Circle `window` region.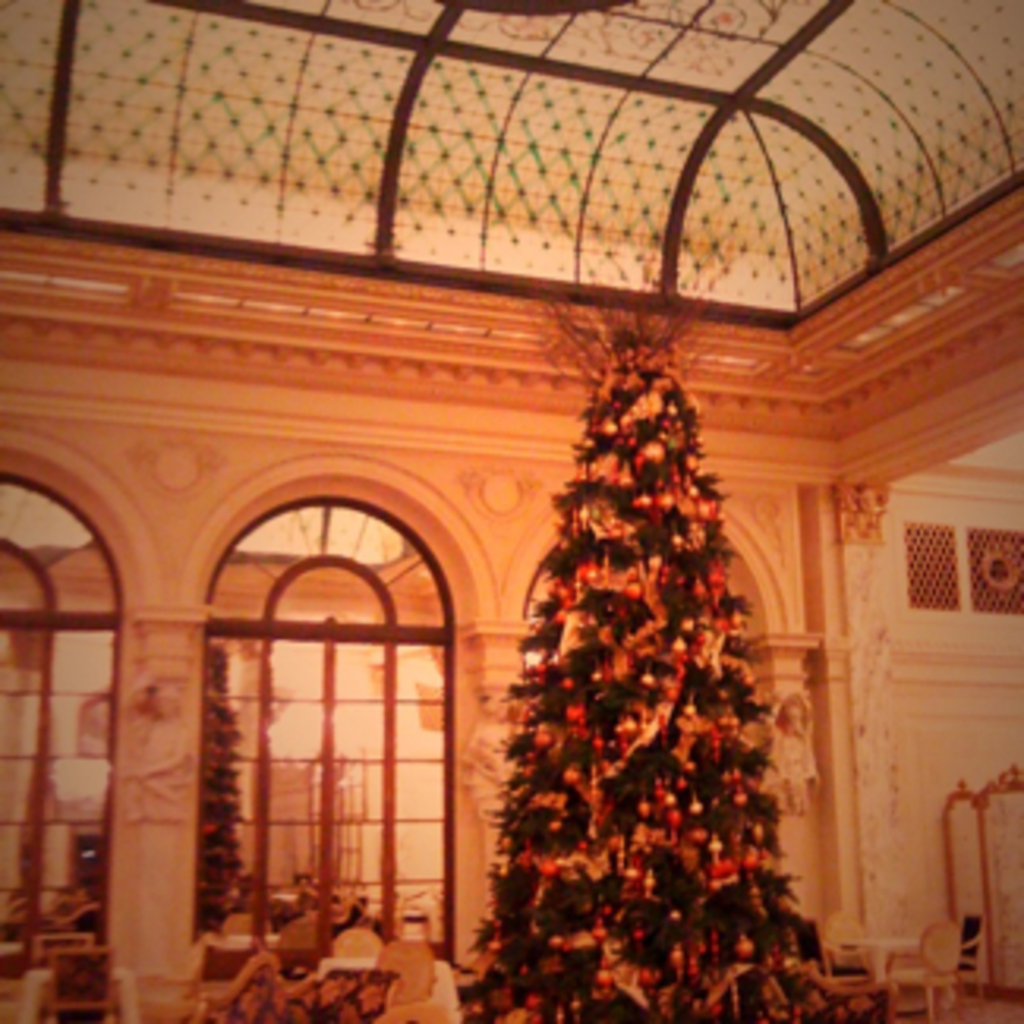
Region: crop(0, 488, 126, 980).
